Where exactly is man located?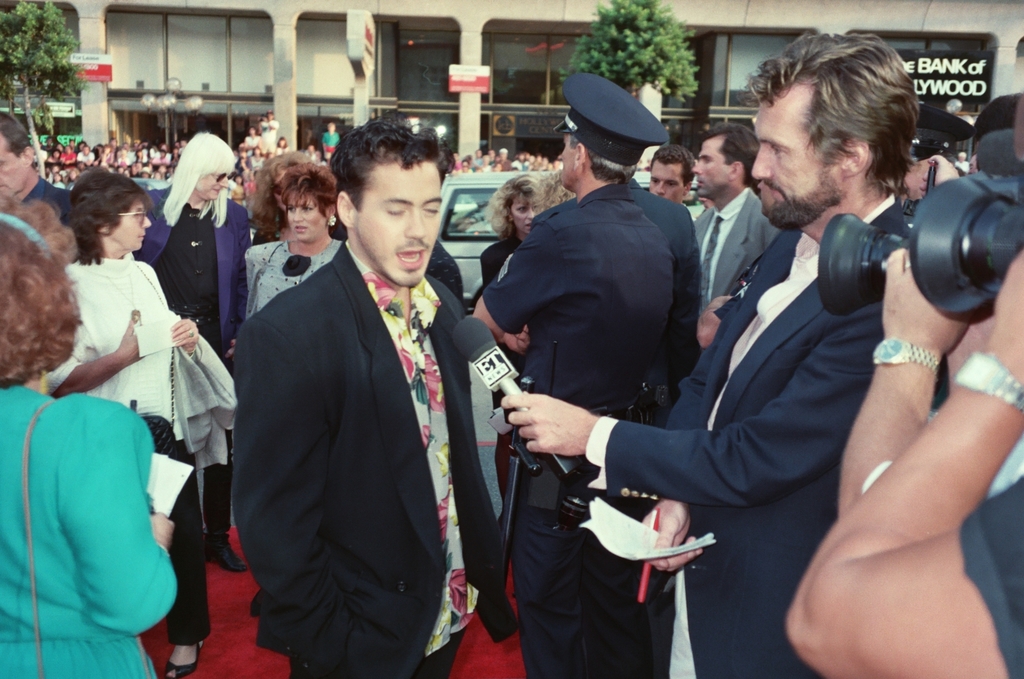
Its bounding box is x1=648 y1=145 x2=694 y2=209.
